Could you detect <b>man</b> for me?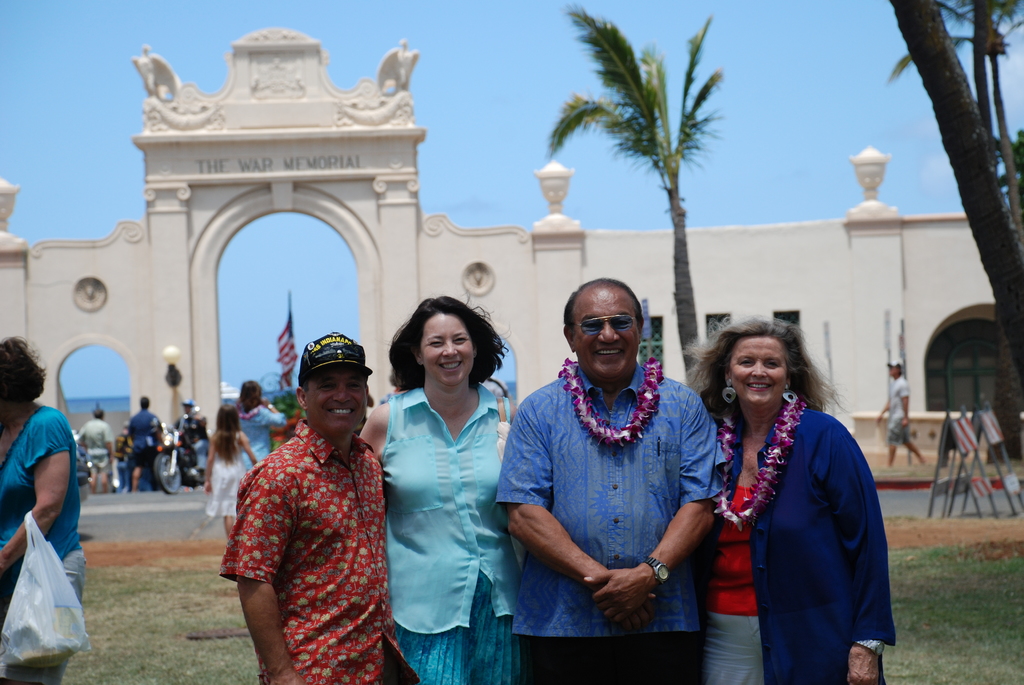
Detection result: l=877, t=358, r=929, b=468.
